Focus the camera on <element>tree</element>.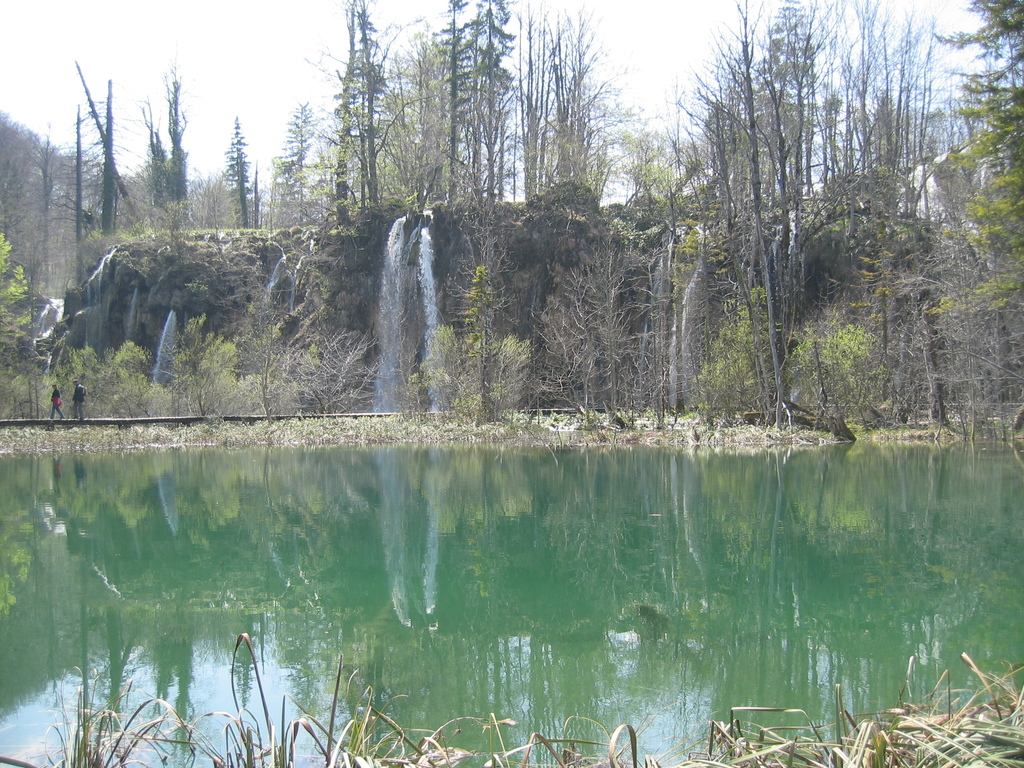
Focus region: bbox=[662, 44, 758, 257].
